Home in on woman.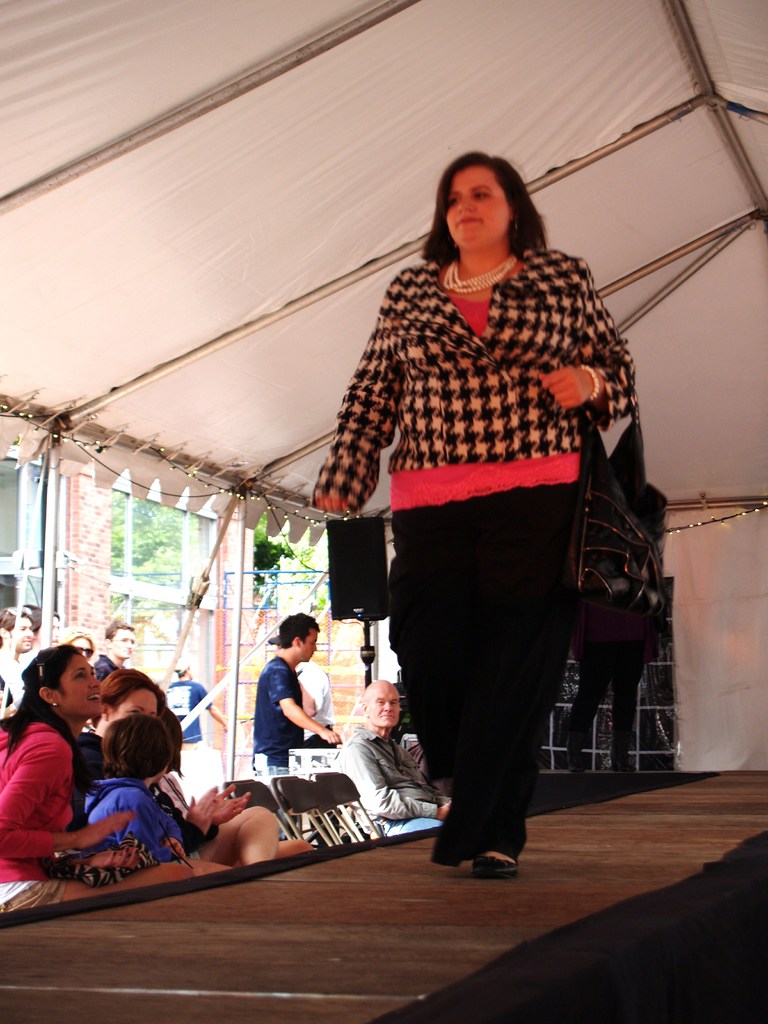
Homed in at BBox(53, 625, 97, 664).
